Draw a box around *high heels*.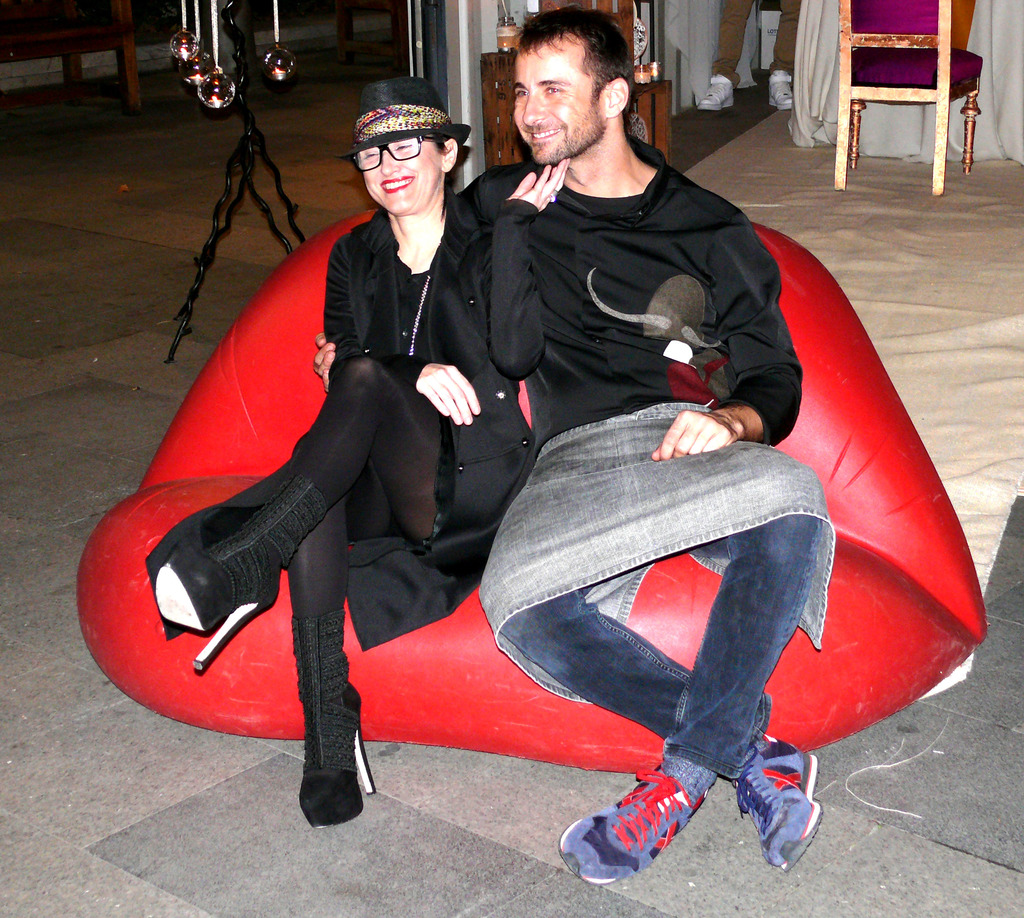
(159,481,326,673).
